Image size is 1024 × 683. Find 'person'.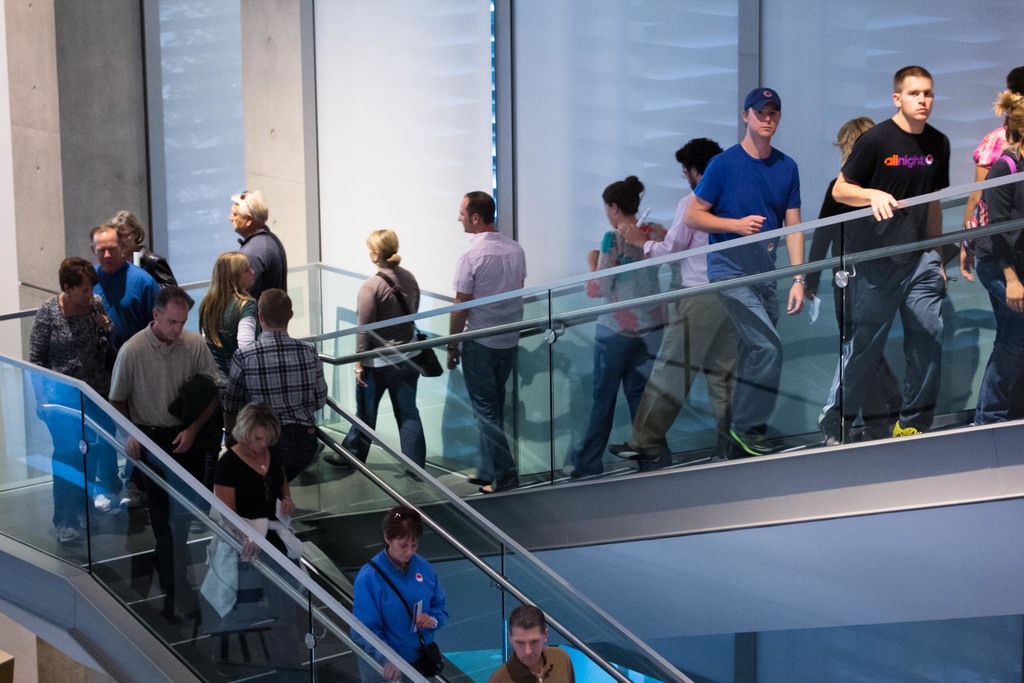
[28, 255, 123, 549].
